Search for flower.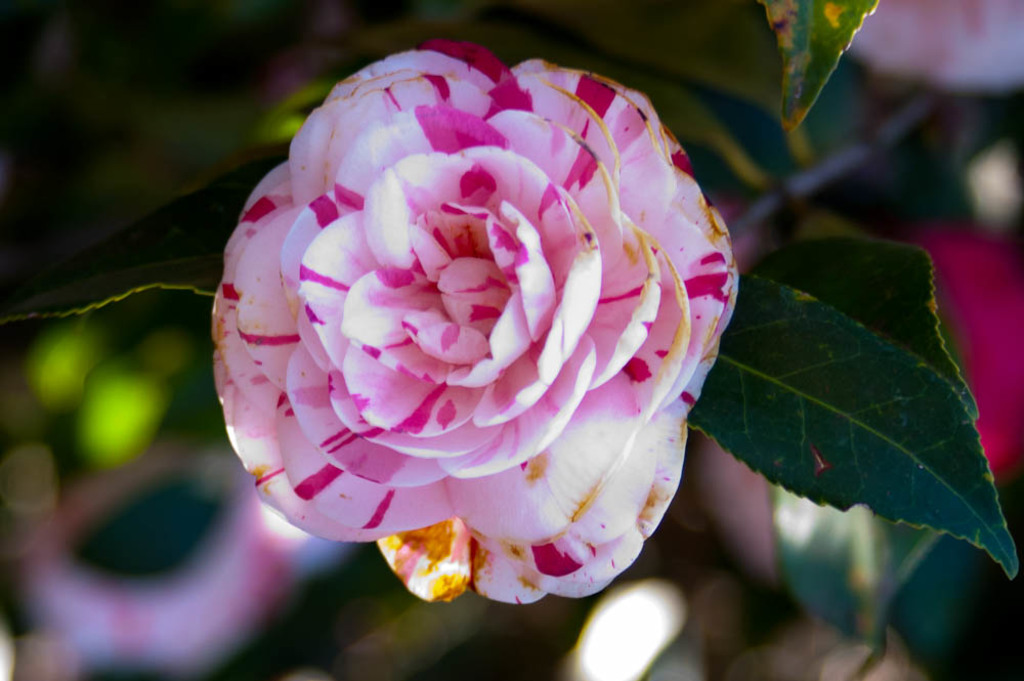
Found at {"x1": 220, "y1": 42, "x2": 740, "y2": 606}.
